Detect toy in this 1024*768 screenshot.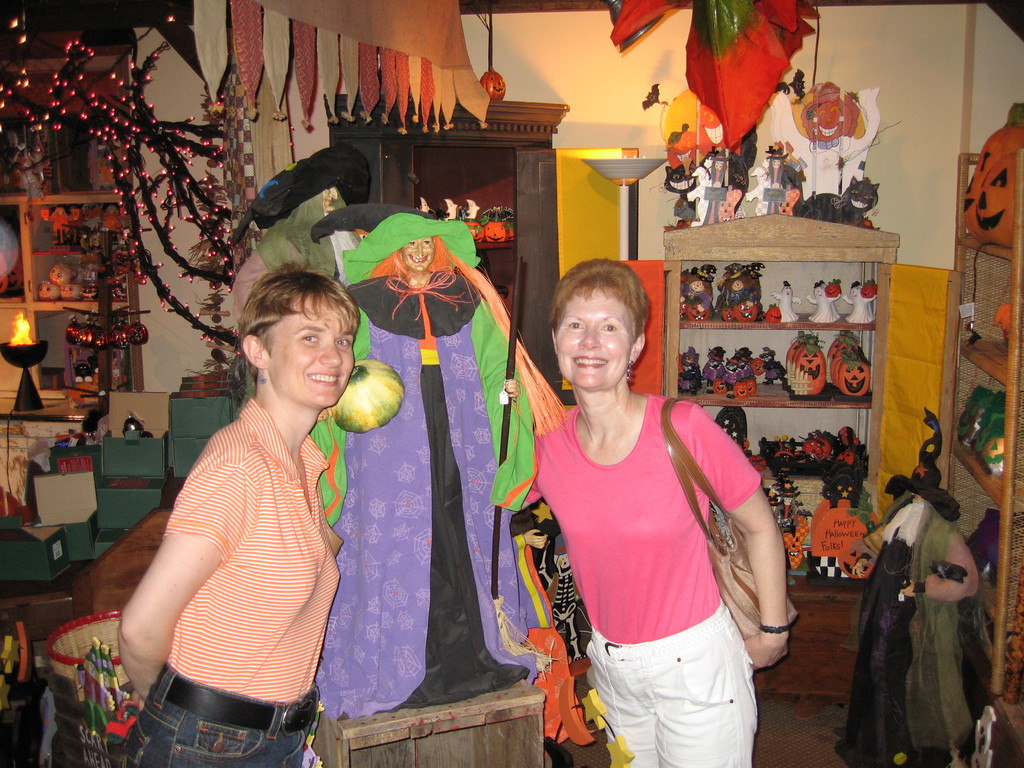
Detection: (x1=828, y1=330, x2=849, y2=387).
